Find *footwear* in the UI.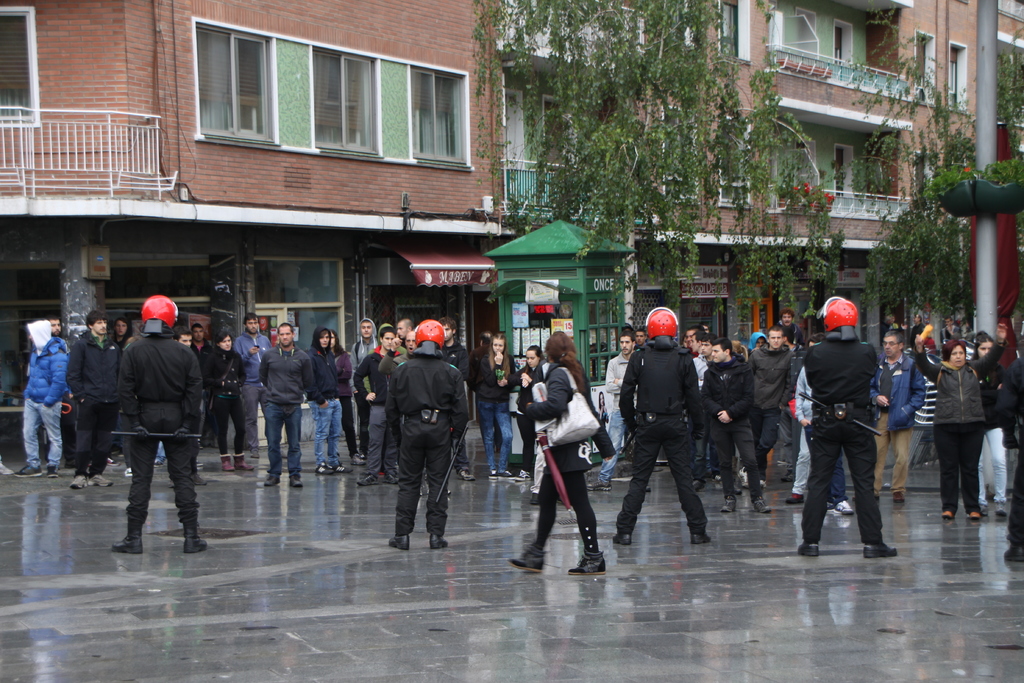
UI element at 509,459,520,474.
